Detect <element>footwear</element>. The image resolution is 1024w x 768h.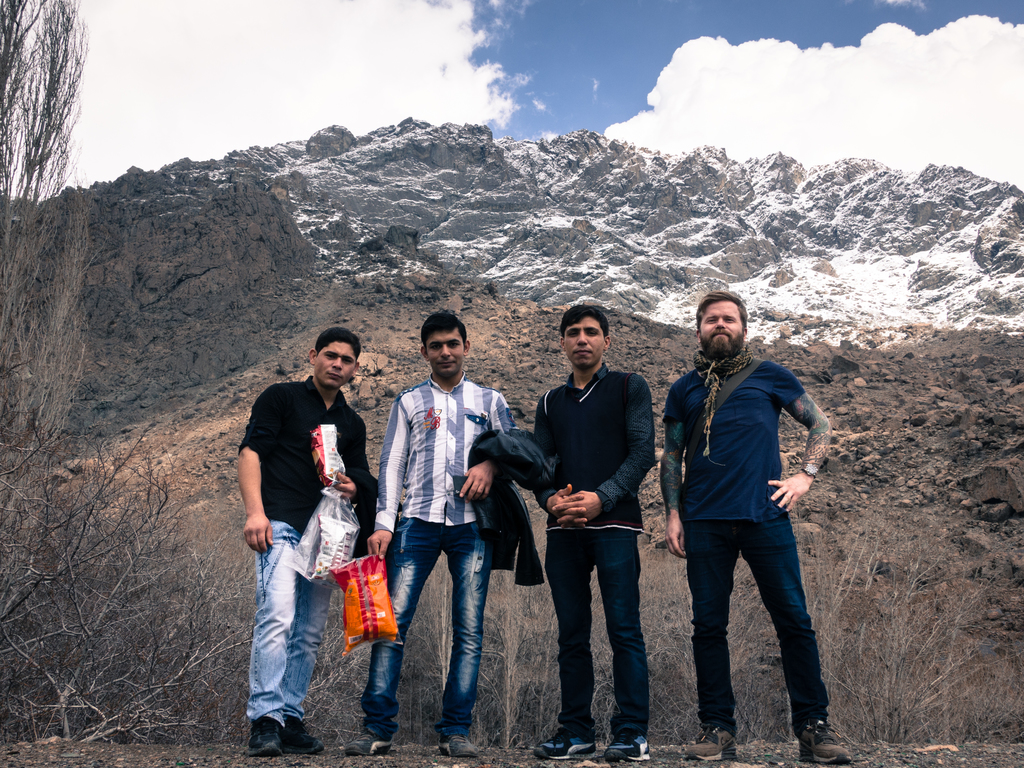
(243, 721, 280, 757).
